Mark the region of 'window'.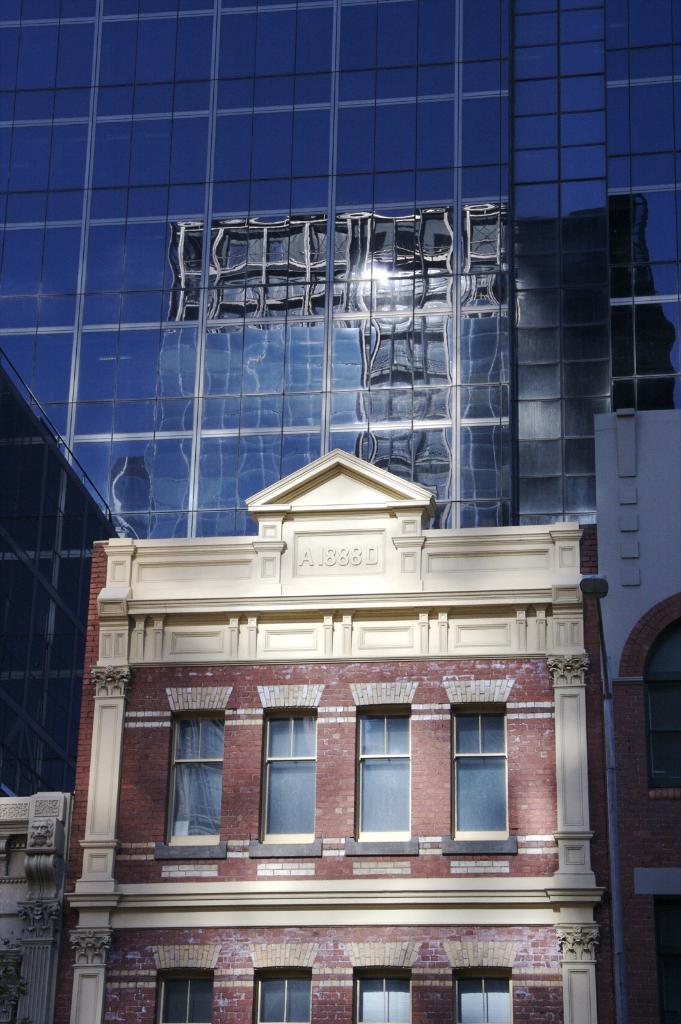
Region: 266, 714, 321, 851.
